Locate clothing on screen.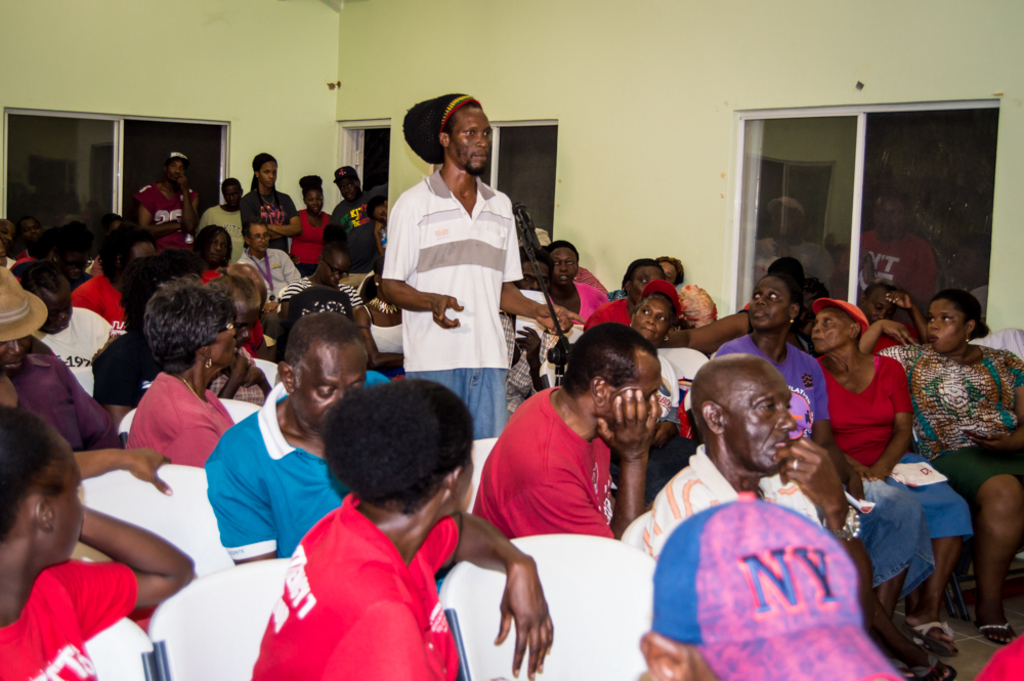
On screen at left=819, top=352, right=911, bottom=602.
